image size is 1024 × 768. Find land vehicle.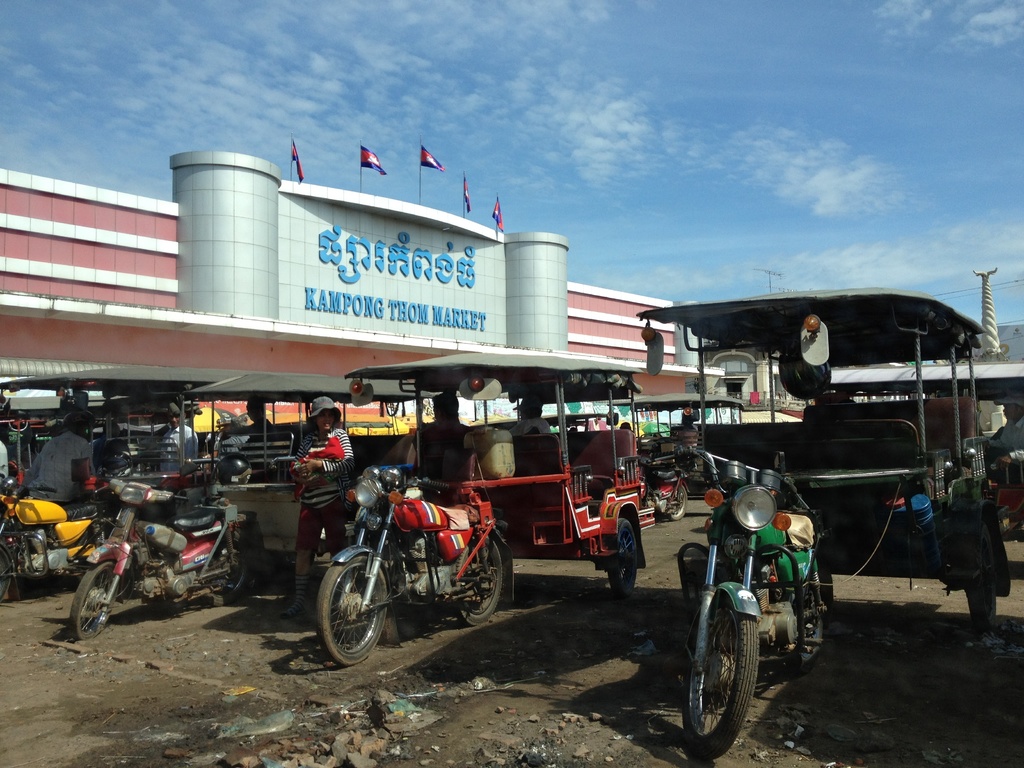
l=75, t=369, r=417, b=637.
